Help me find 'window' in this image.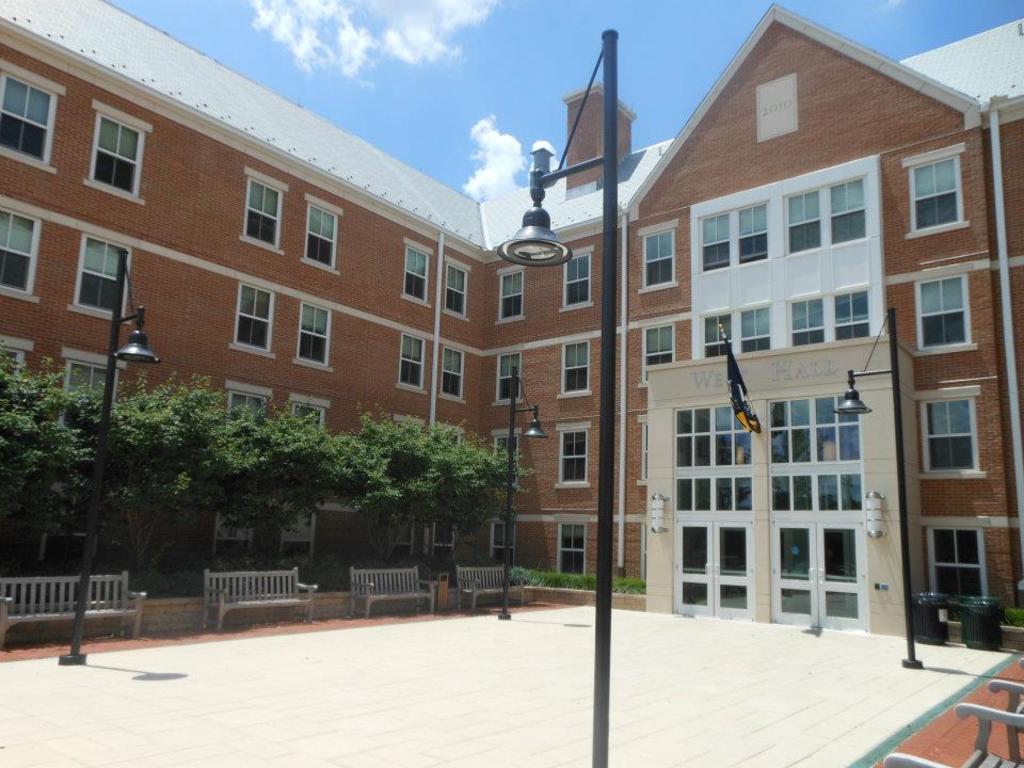
Found it: 558/245/591/308.
